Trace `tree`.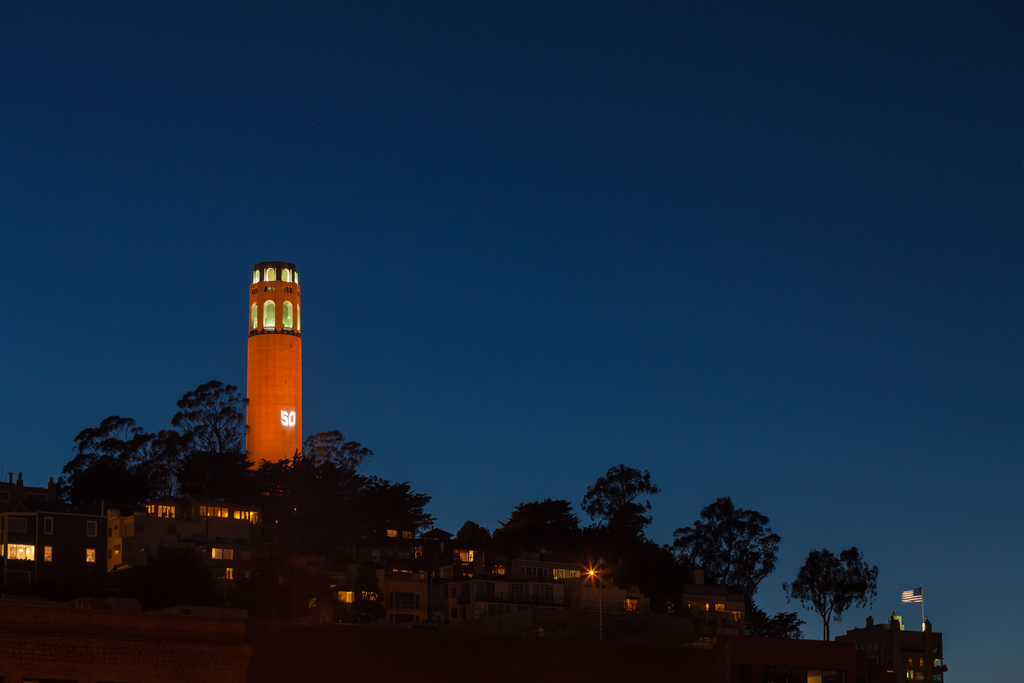
Traced to <region>575, 461, 666, 547</region>.
